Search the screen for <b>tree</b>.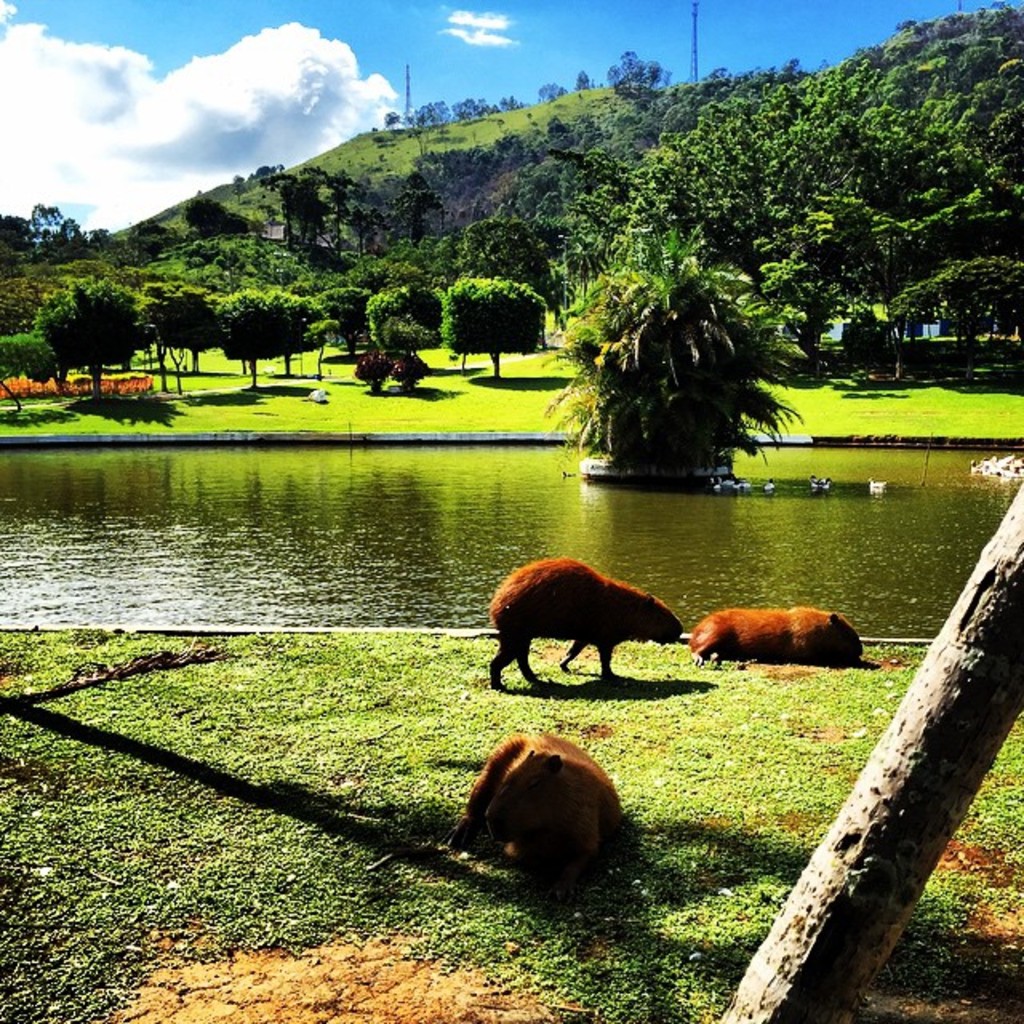
Found at [34, 275, 138, 400].
